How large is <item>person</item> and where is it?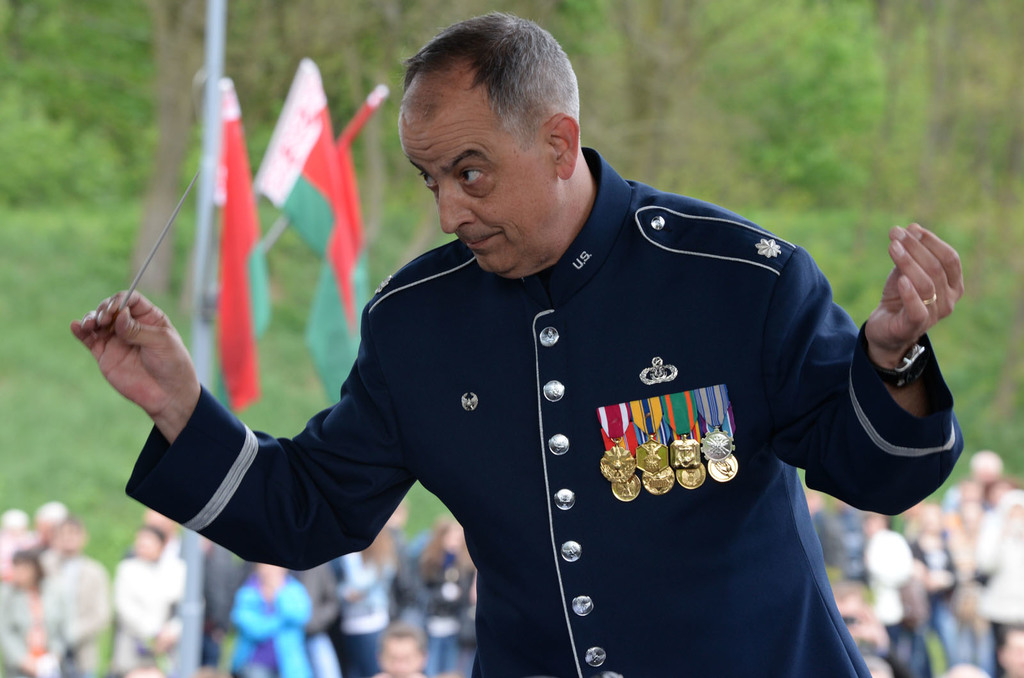
Bounding box: pyautogui.locateOnScreen(72, 13, 964, 675).
